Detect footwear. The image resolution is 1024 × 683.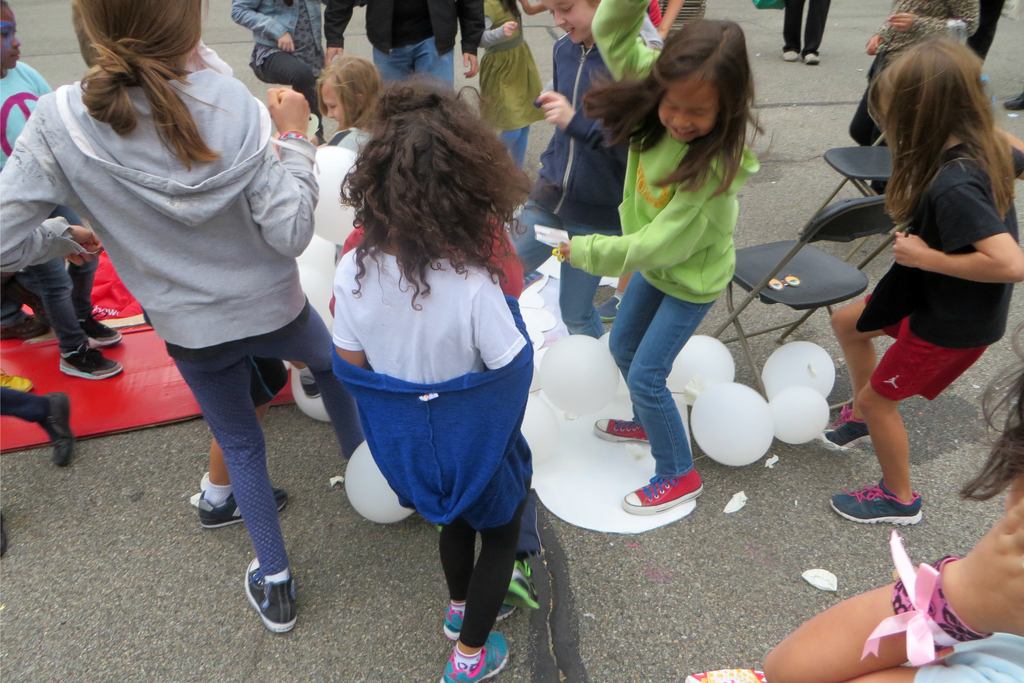
Rect(621, 469, 707, 518).
